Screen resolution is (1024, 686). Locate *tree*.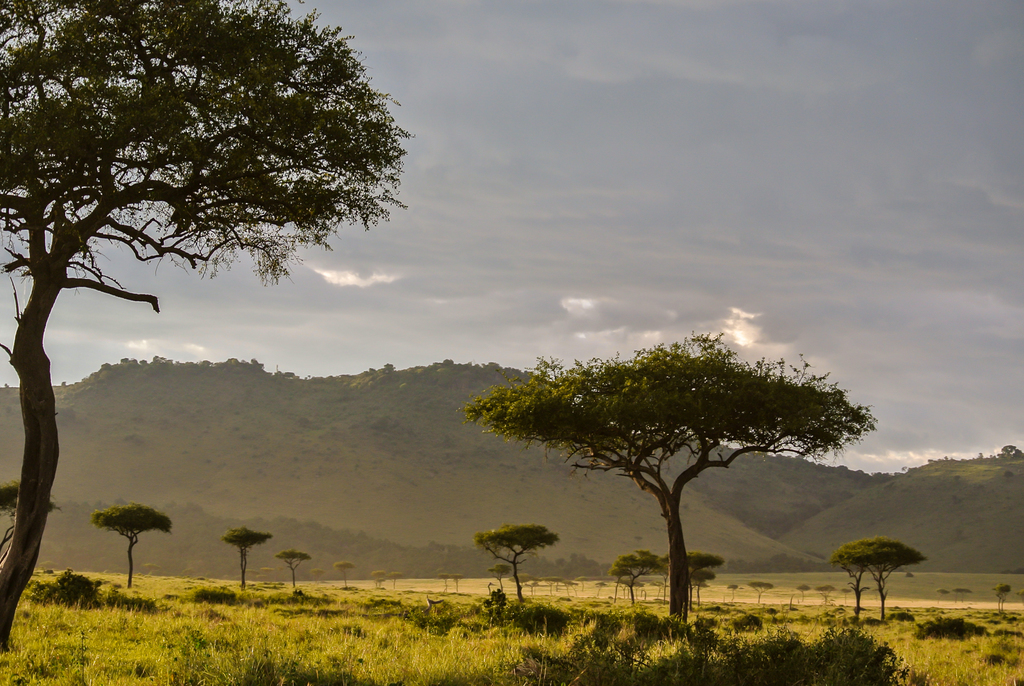
[left=0, top=482, right=60, bottom=546].
